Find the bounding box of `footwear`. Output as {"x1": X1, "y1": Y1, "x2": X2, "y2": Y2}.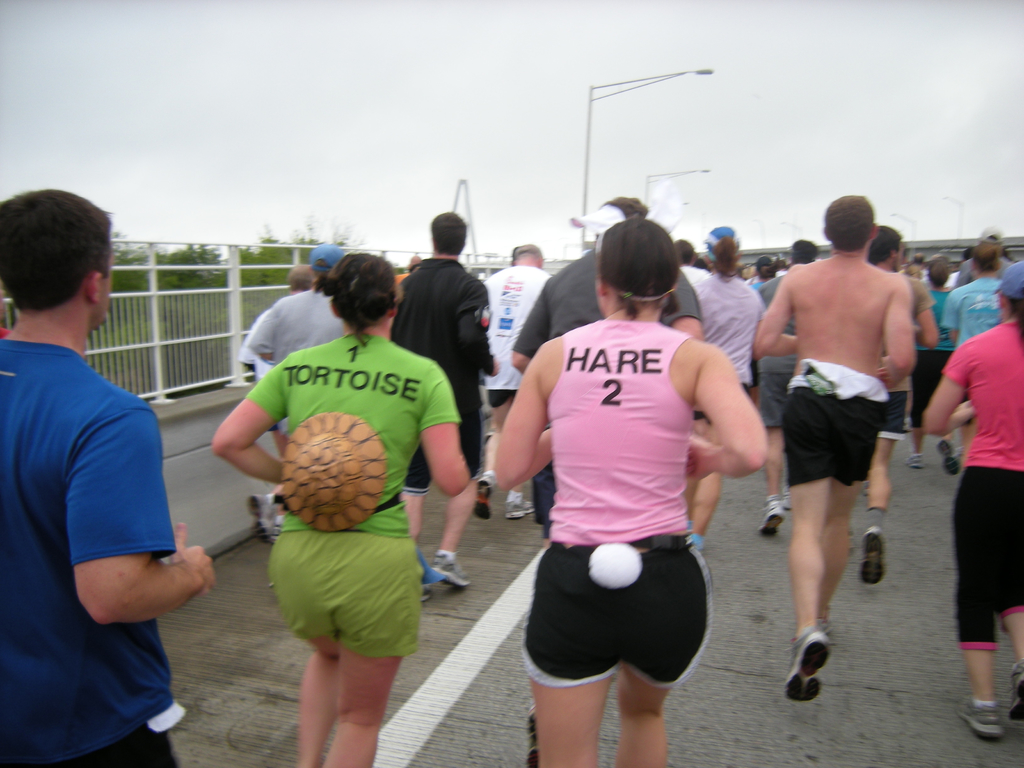
{"x1": 474, "y1": 479, "x2": 500, "y2": 524}.
